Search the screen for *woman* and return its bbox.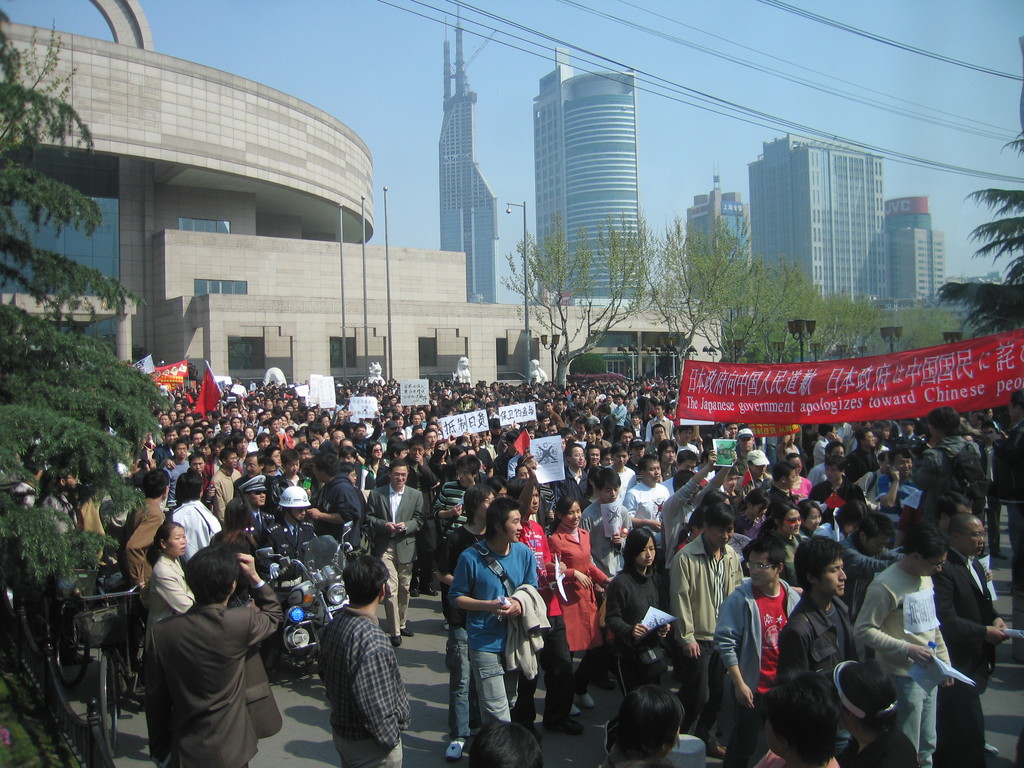
Found: <bbox>763, 499, 808, 574</bbox>.
